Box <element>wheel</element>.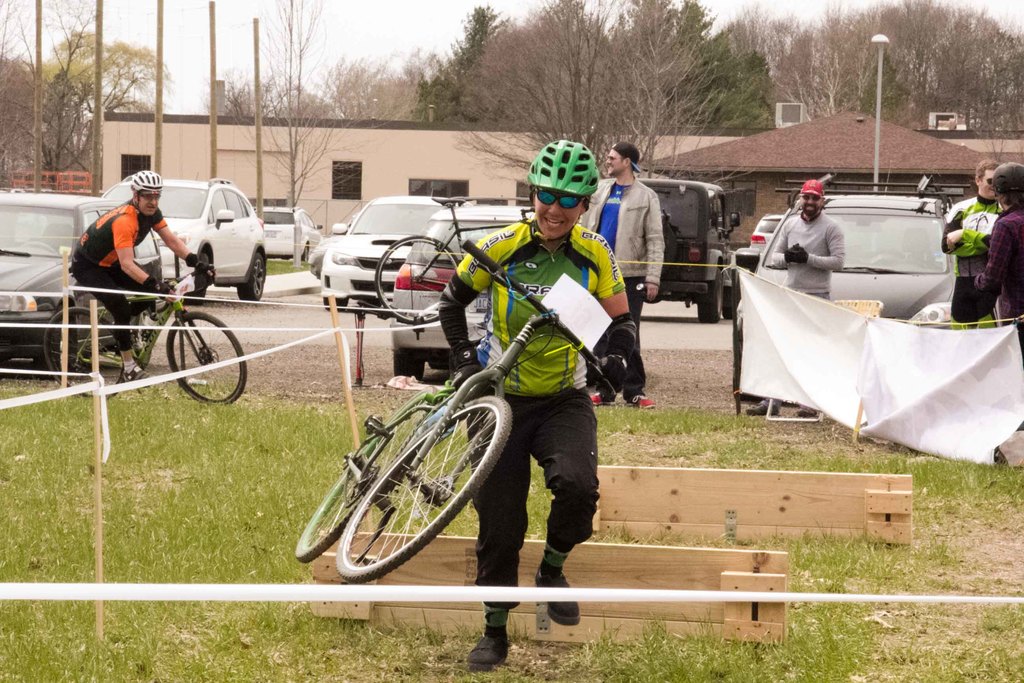
bbox=[33, 306, 70, 379].
